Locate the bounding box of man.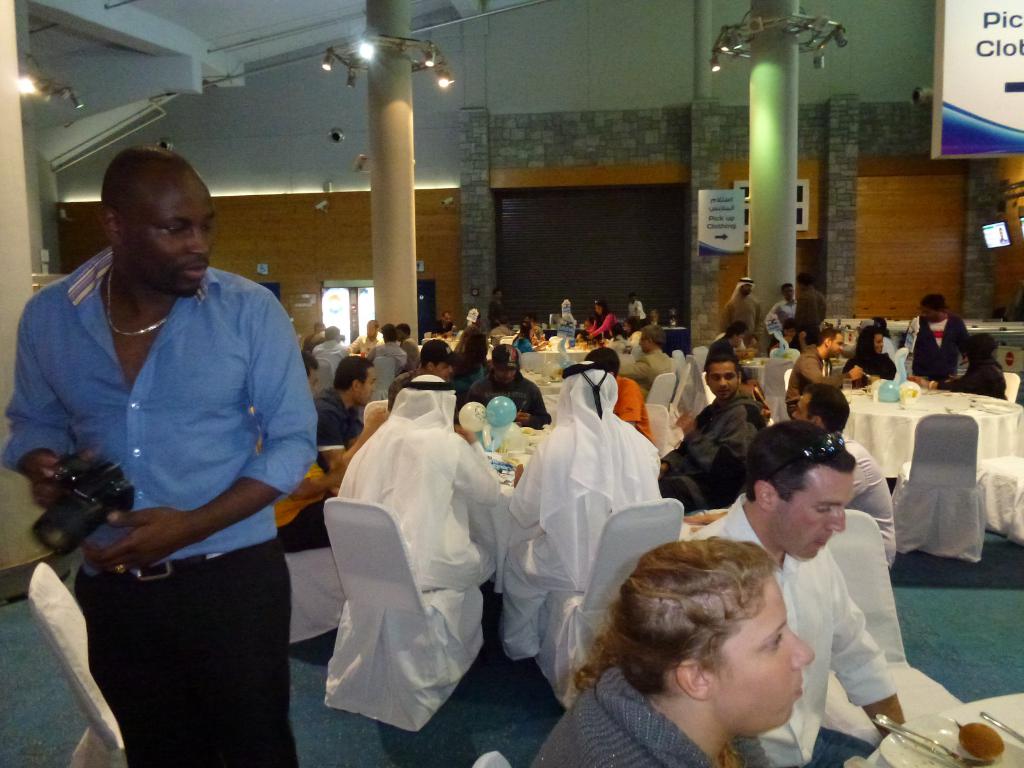
Bounding box: <region>680, 388, 903, 569</region>.
